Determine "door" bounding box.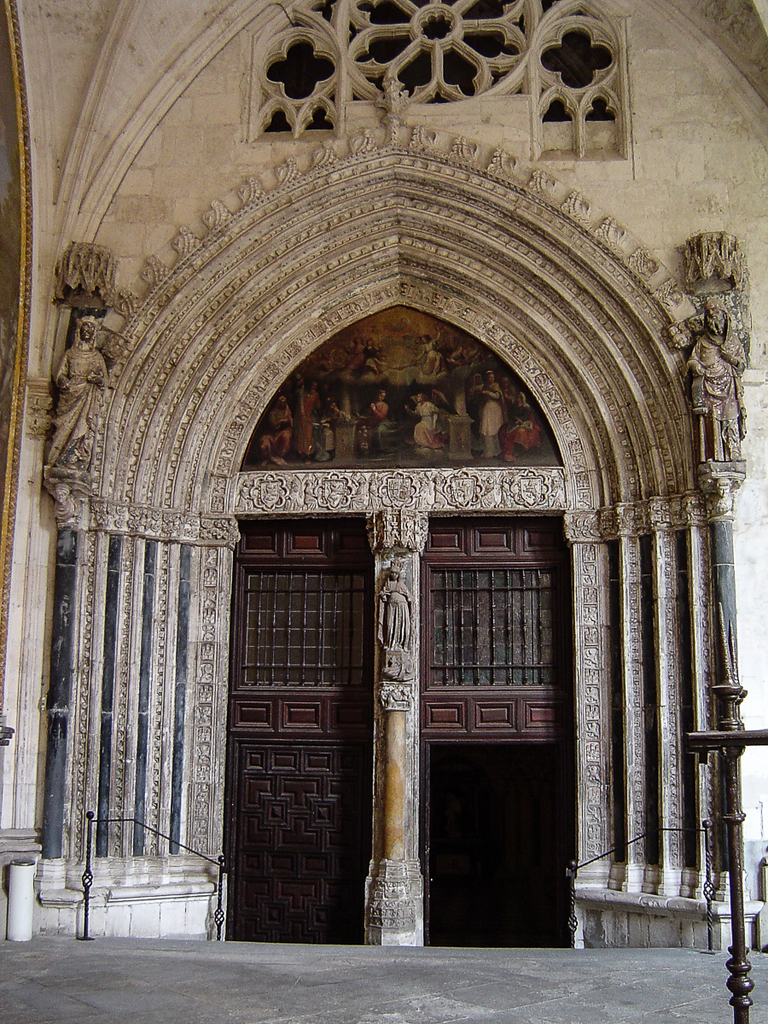
Determined: l=265, t=463, r=548, b=922.
